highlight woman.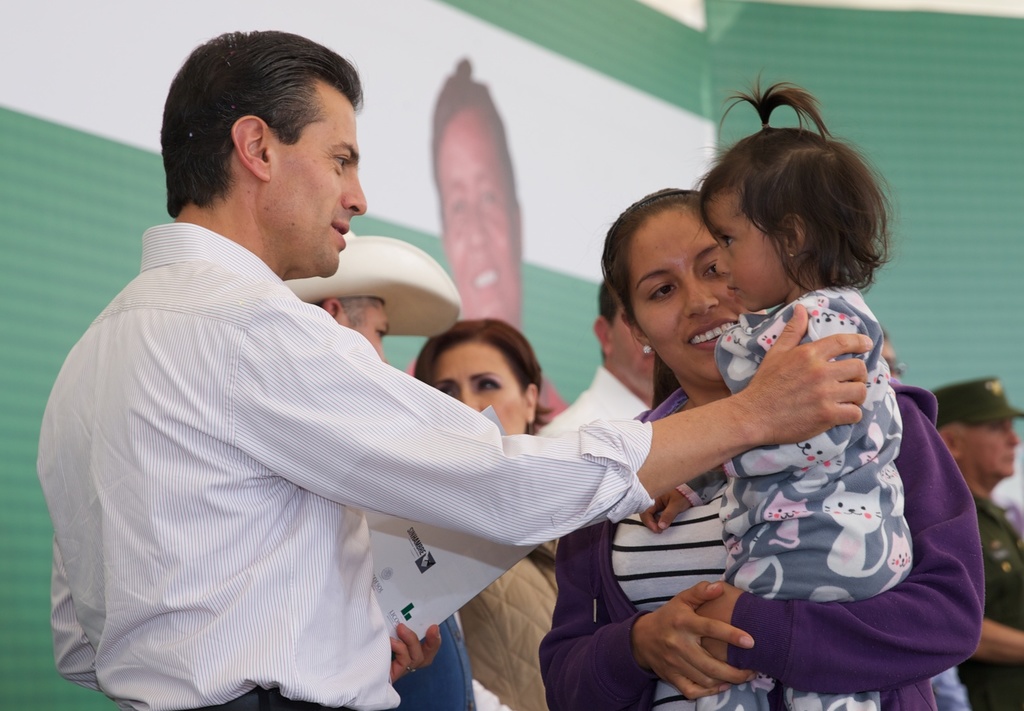
Highlighted region: bbox(400, 317, 566, 710).
